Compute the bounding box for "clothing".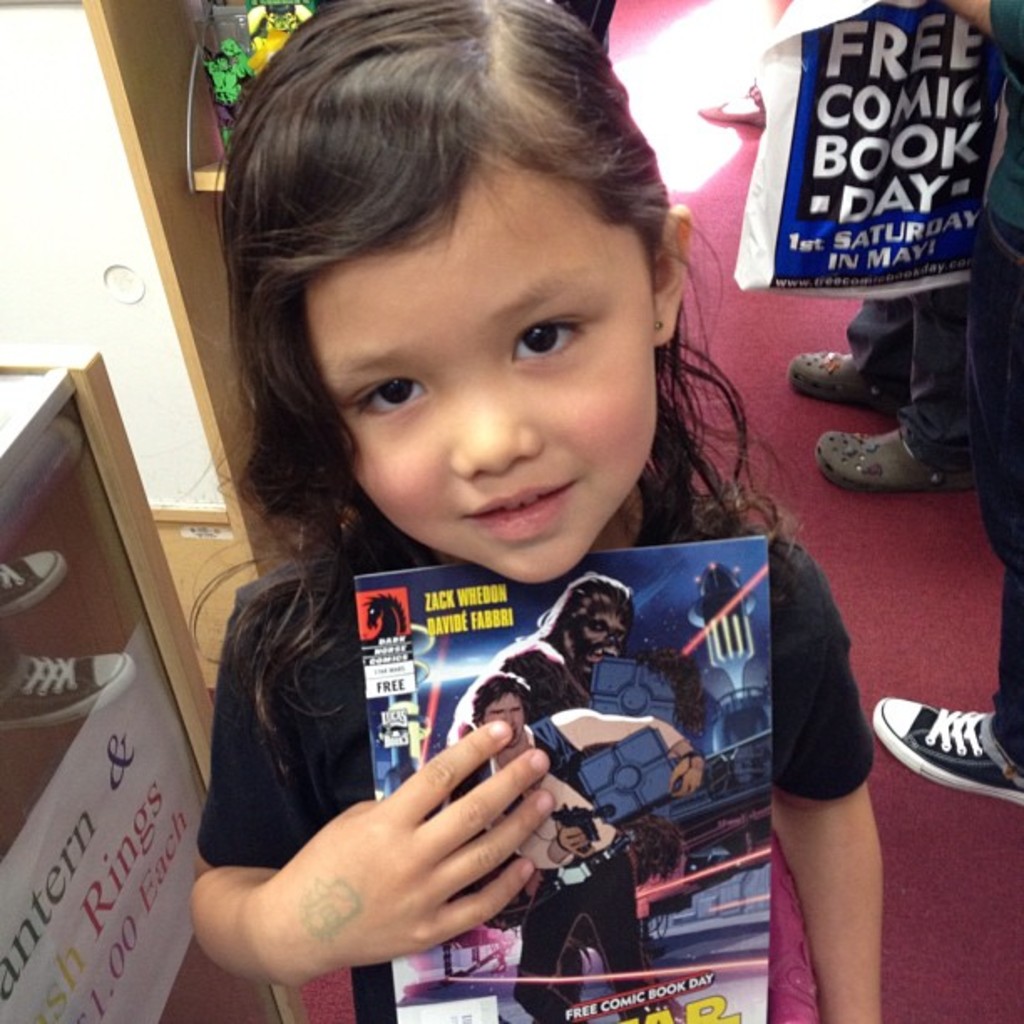
179,482,868,1022.
